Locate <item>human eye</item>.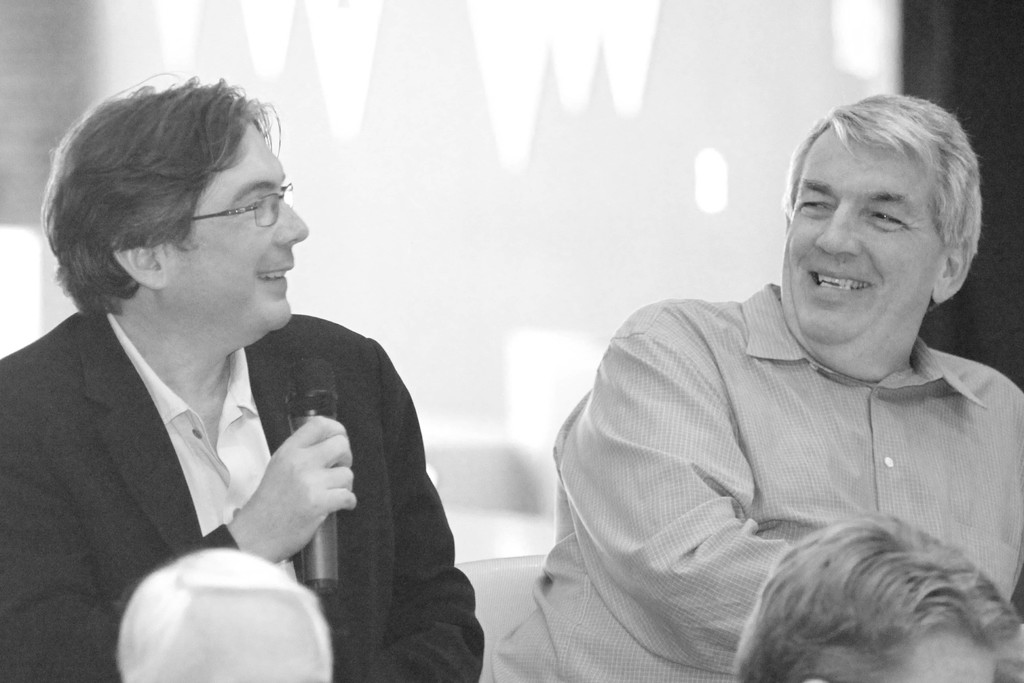
Bounding box: (left=240, top=197, right=262, bottom=215).
